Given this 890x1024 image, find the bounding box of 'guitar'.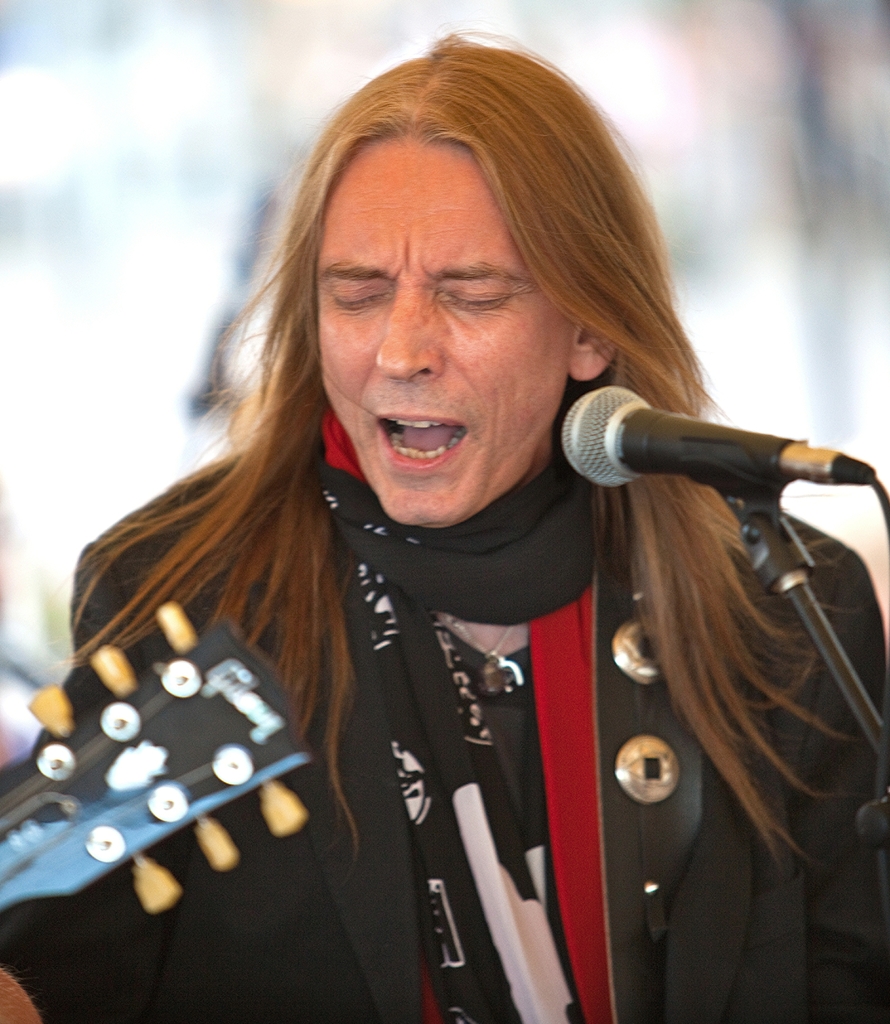
l=0, t=583, r=329, b=943.
